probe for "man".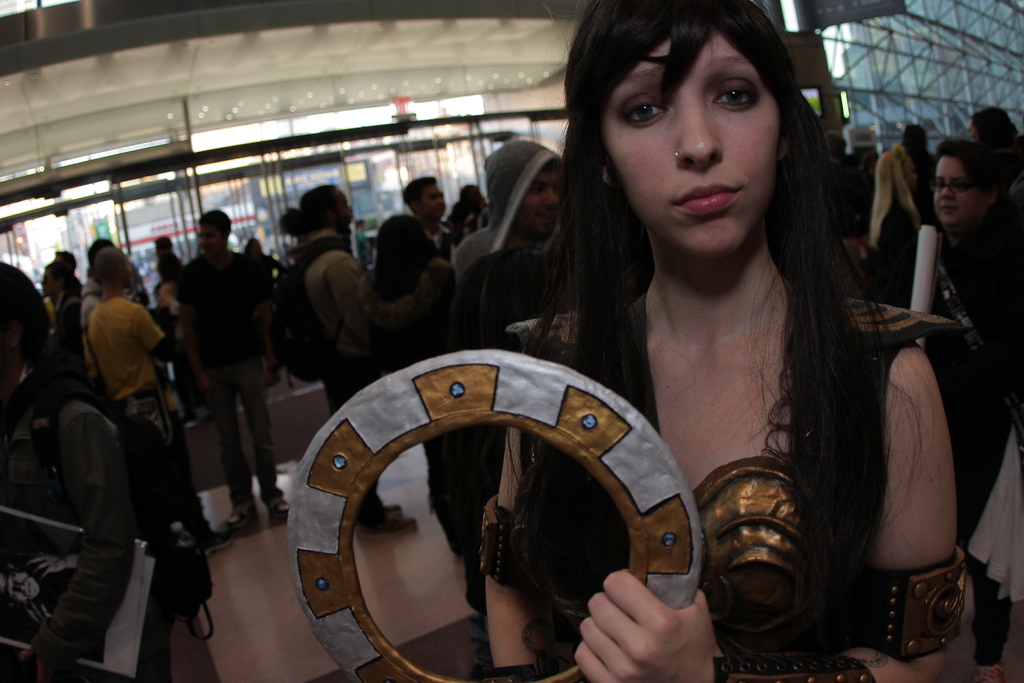
Probe result: 289, 180, 420, 539.
